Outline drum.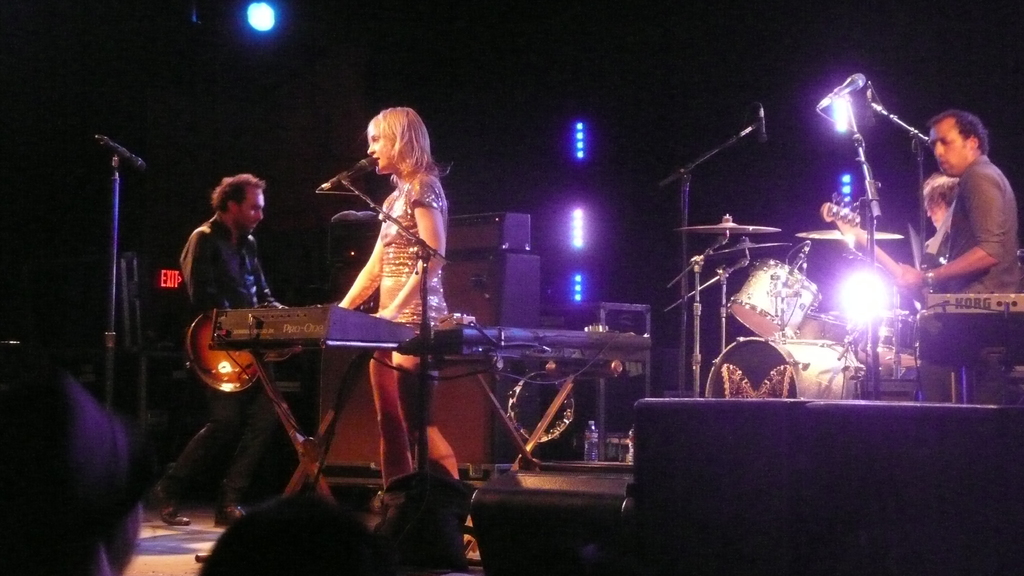
Outline: {"left": 716, "top": 259, "right": 818, "bottom": 341}.
